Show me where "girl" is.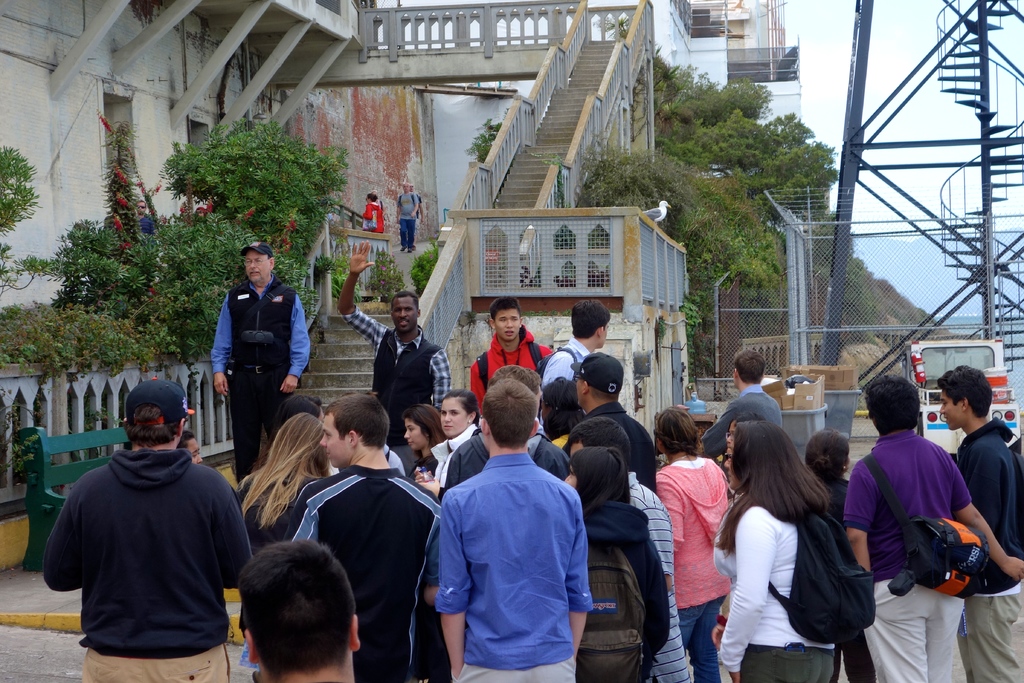
"girl" is at {"x1": 241, "y1": 414, "x2": 332, "y2": 680}.
